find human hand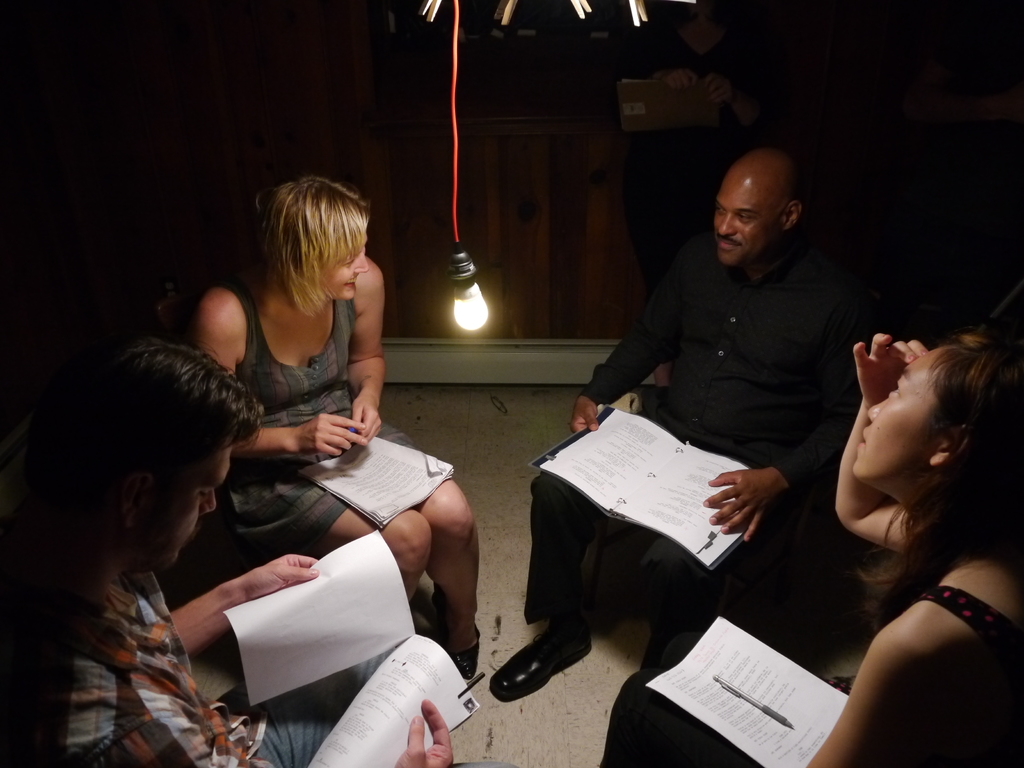
(left=712, top=458, right=806, bottom=533)
